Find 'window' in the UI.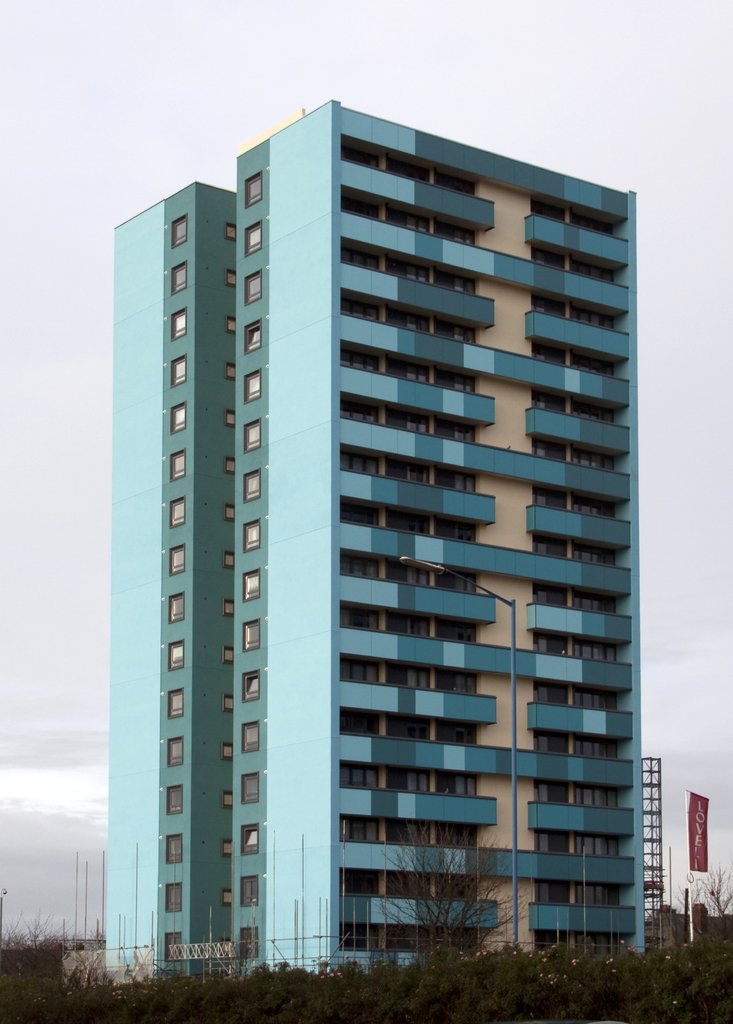
UI element at BBox(391, 666, 431, 689).
